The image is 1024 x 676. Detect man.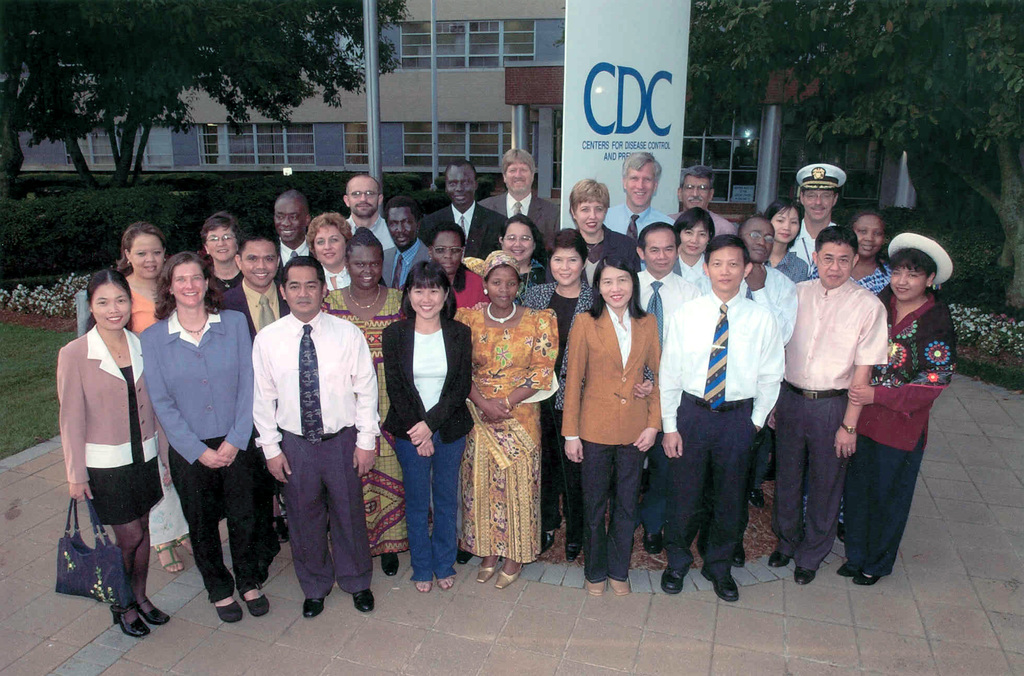
Detection: bbox=[684, 209, 798, 568].
